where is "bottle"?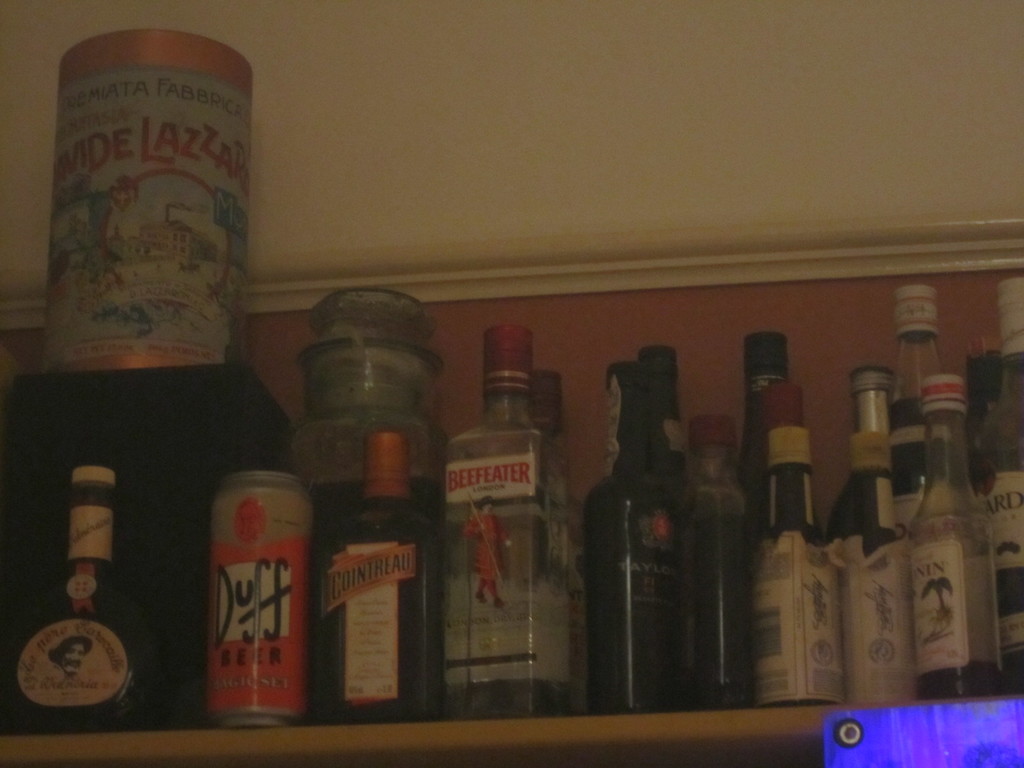
bbox=[829, 364, 916, 703].
